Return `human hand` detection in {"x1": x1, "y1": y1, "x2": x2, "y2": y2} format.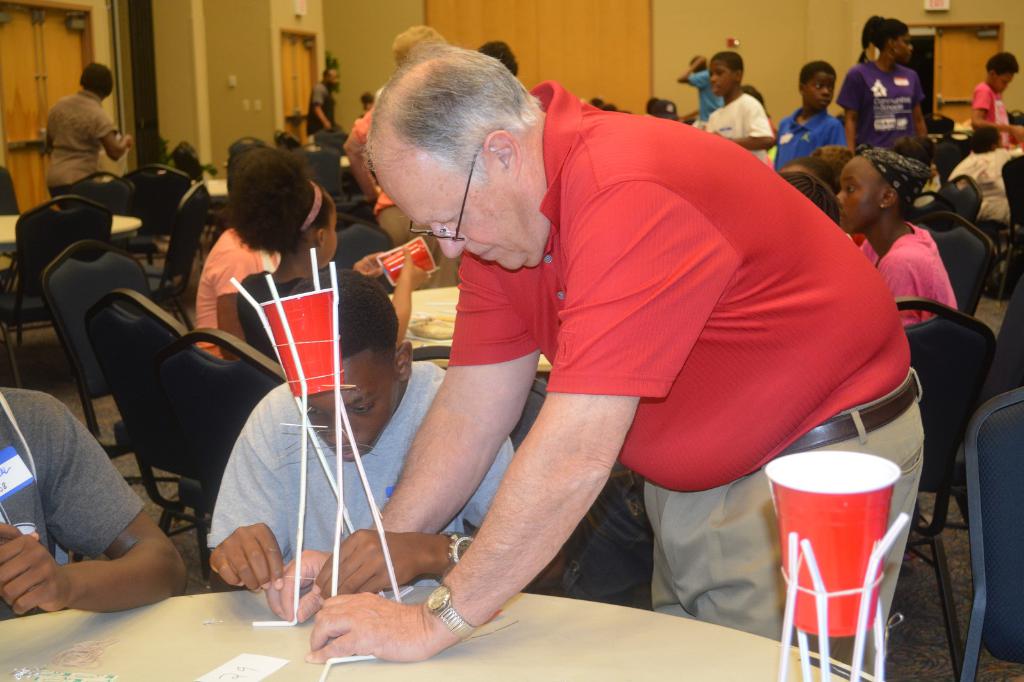
{"x1": 351, "y1": 253, "x2": 385, "y2": 281}.
